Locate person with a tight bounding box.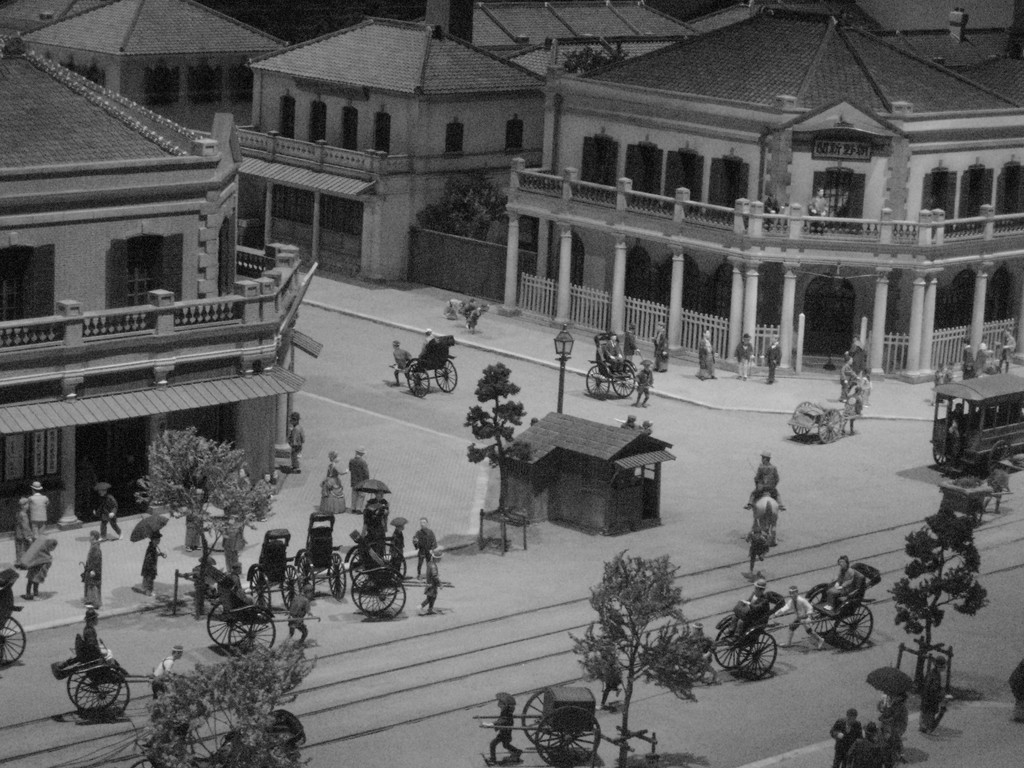
75, 532, 107, 606.
